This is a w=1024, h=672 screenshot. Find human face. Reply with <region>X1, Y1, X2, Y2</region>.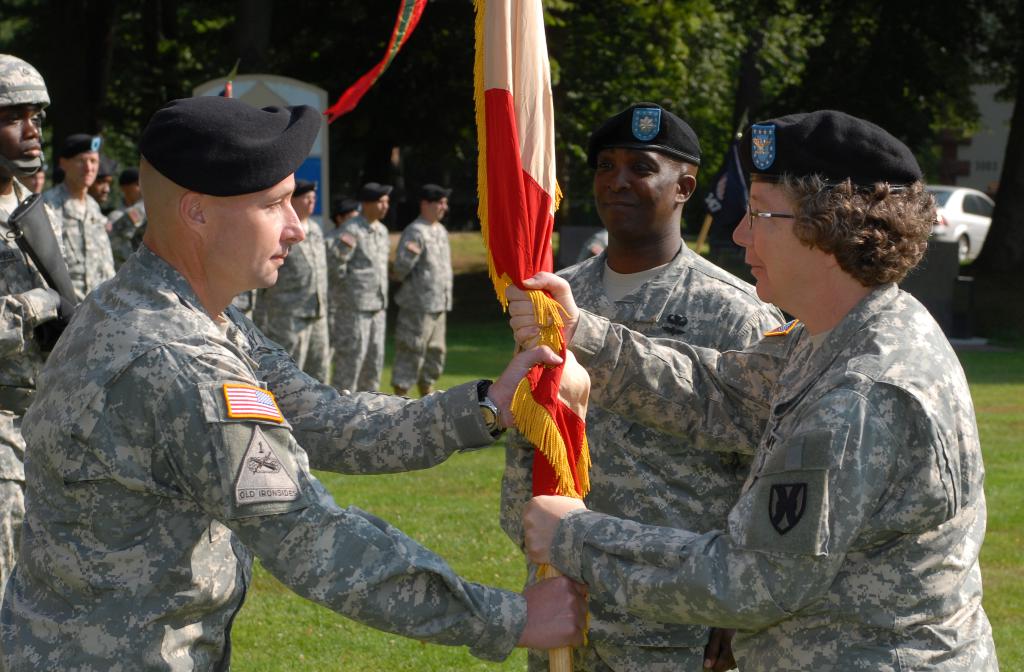
<region>592, 129, 693, 231</region>.
